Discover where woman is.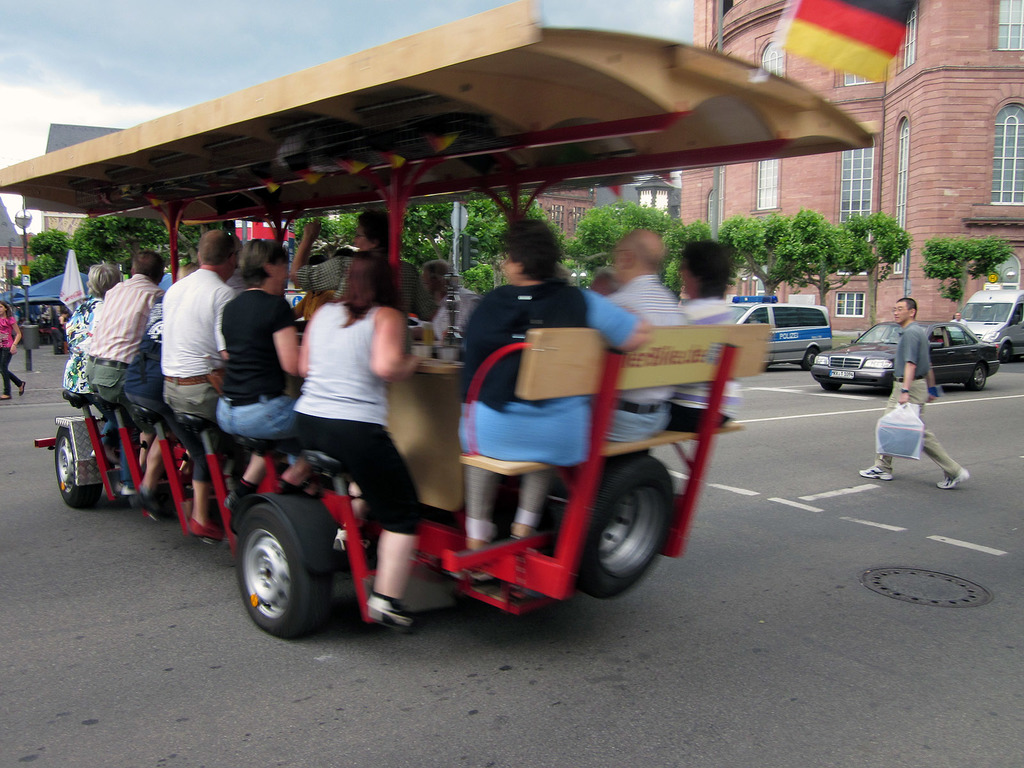
Discovered at (60, 241, 143, 402).
